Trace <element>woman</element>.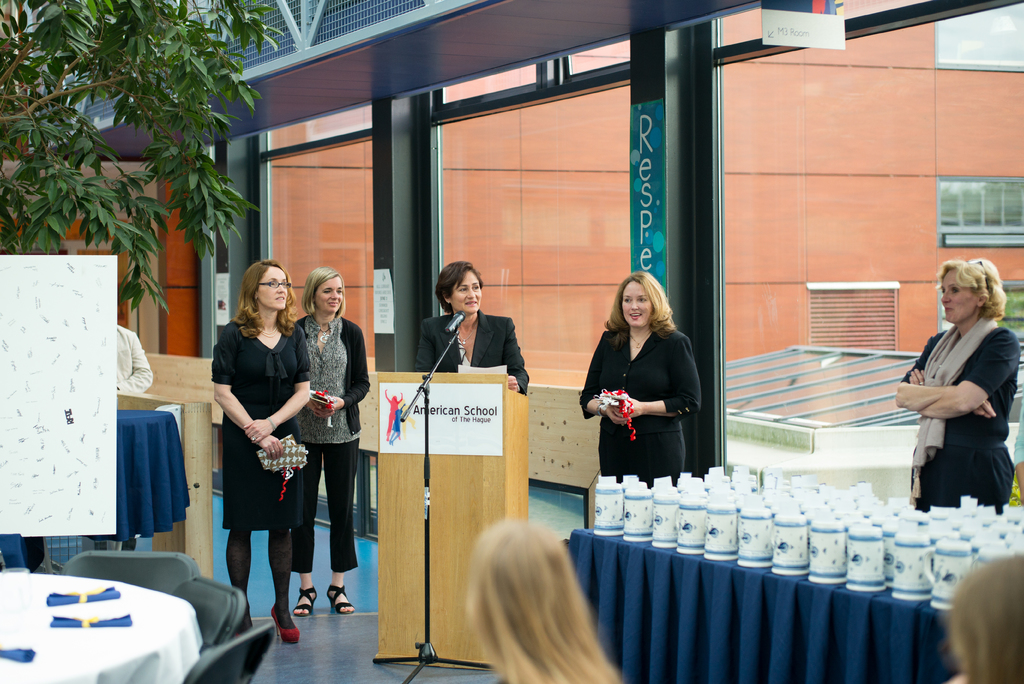
Traced to bbox(945, 535, 1023, 683).
